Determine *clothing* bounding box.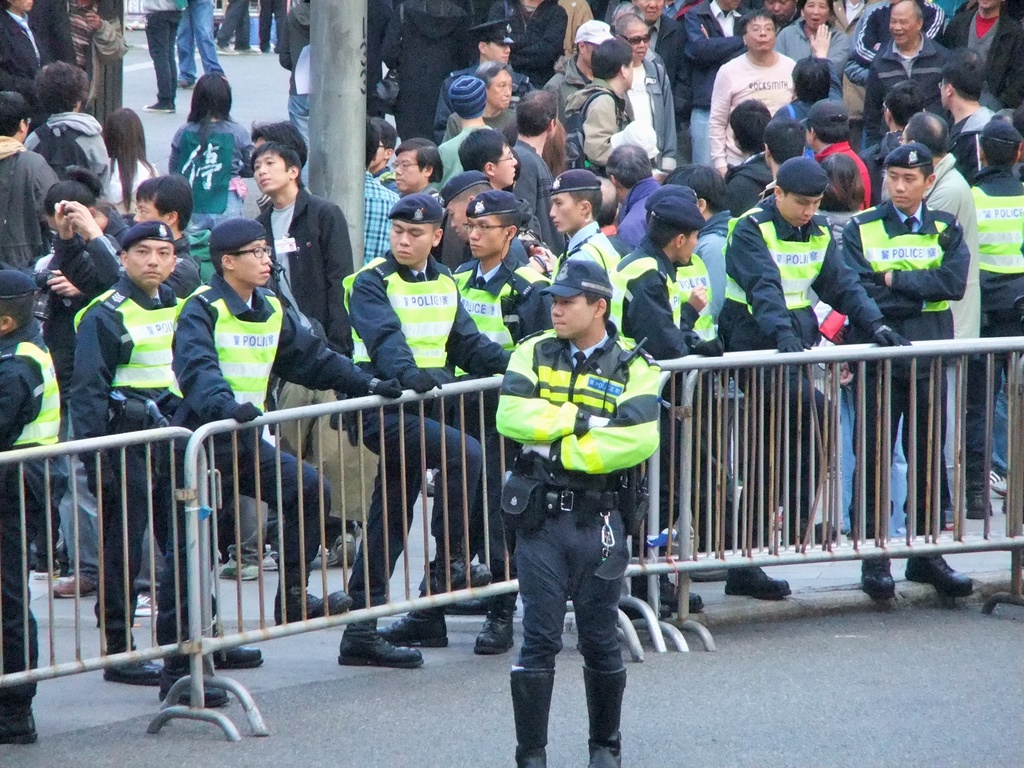
Determined: 159,117,258,237.
